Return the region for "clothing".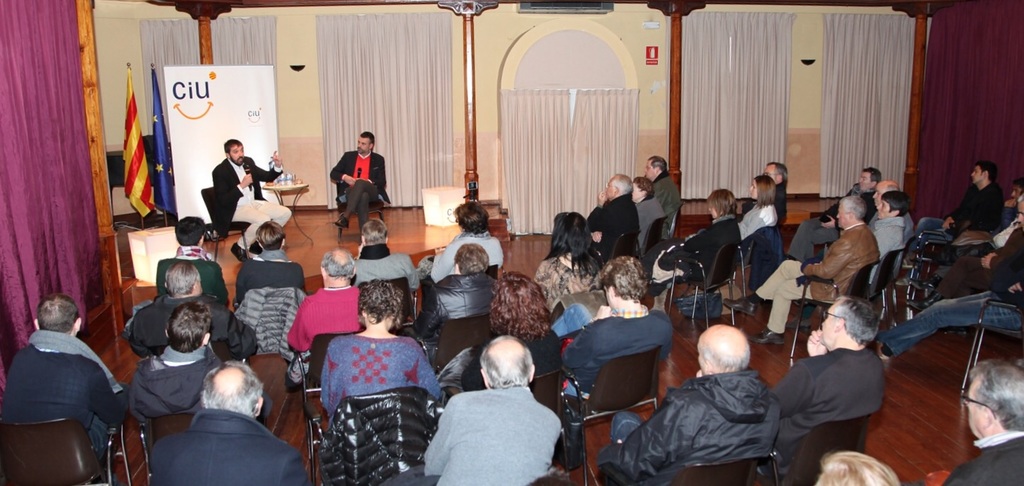
{"left": 758, "top": 228, "right": 872, "bottom": 348}.
